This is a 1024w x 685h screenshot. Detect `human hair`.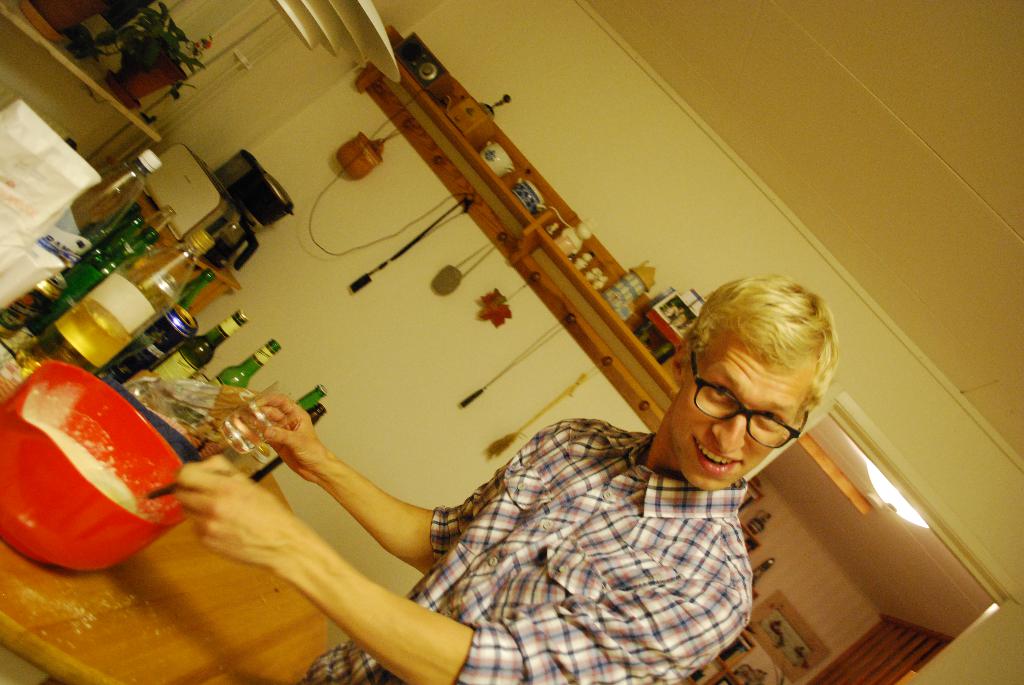
x1=688, y1=274, x2=842, y2=427.
